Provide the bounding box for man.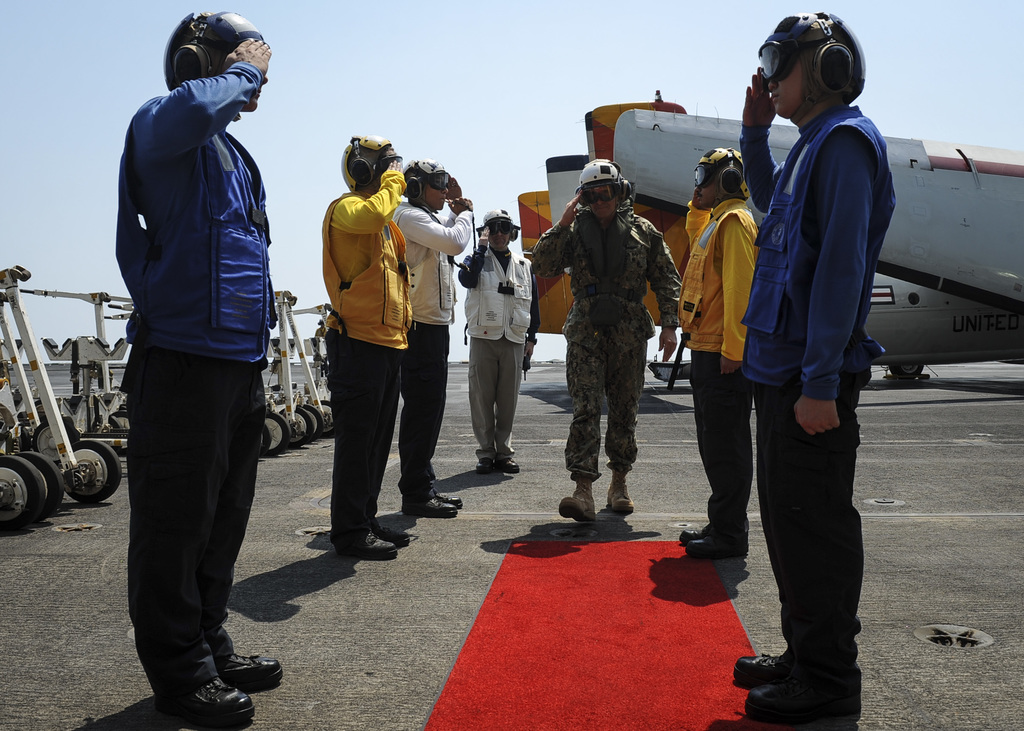
395 157 468 516.
